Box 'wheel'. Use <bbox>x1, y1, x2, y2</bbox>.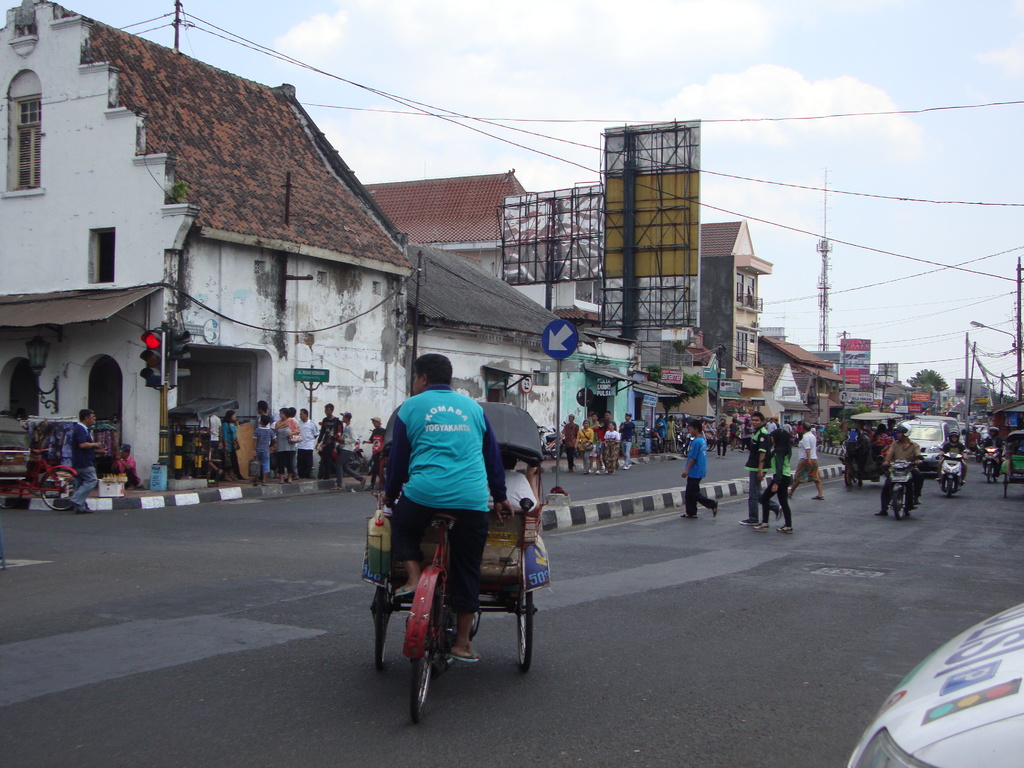
<bbox>705, 442, 717, 452</bbox>.
